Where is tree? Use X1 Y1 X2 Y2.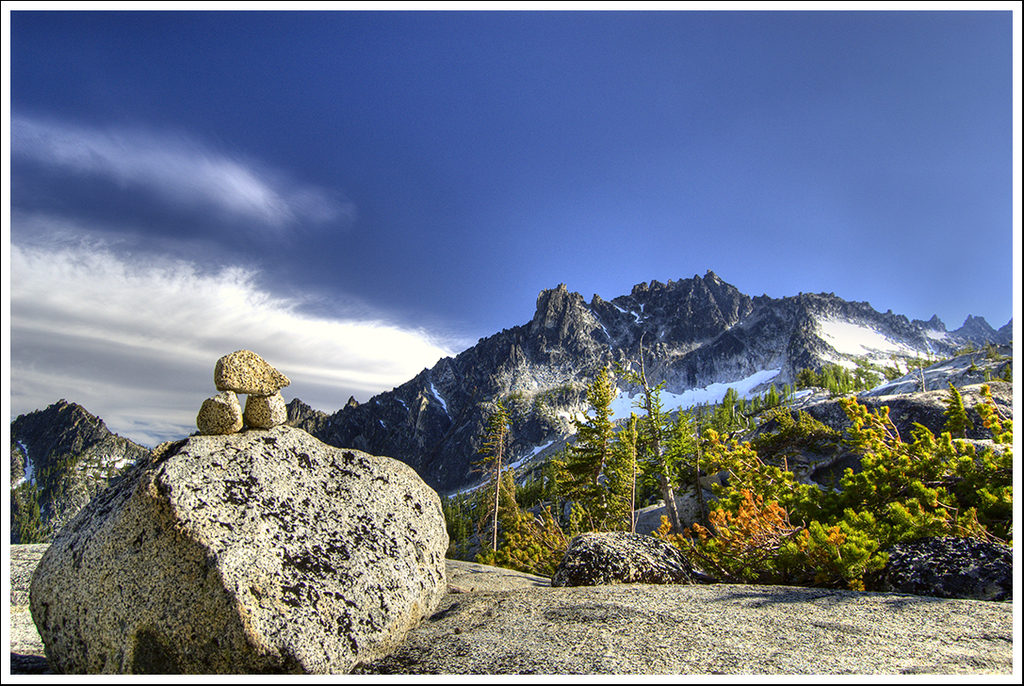
626 374 681 533.
